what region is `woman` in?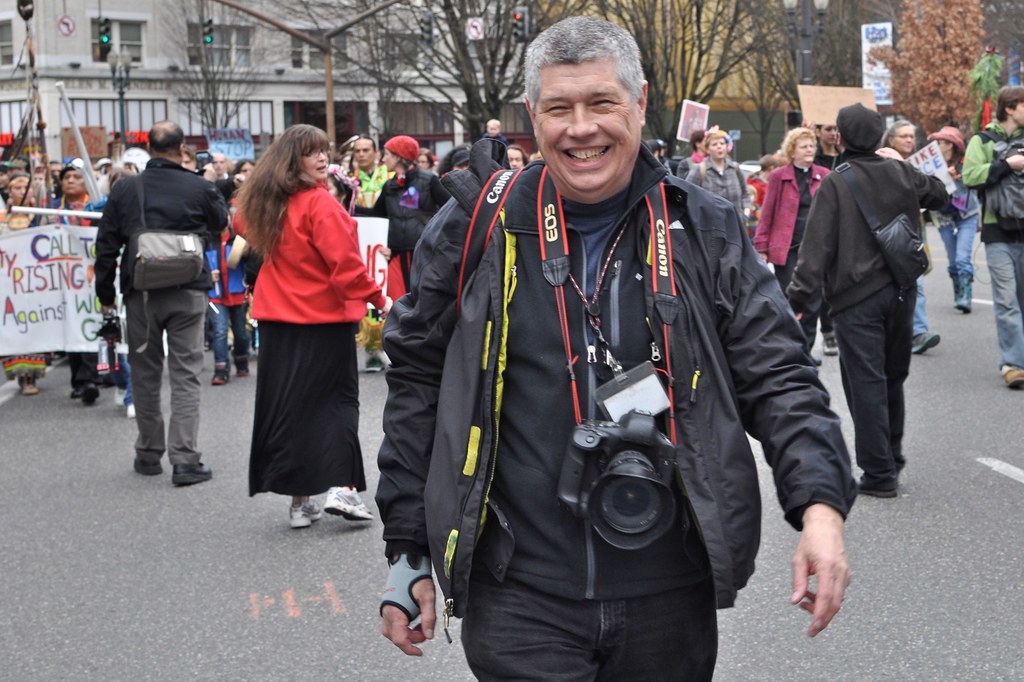
<bbox>683, 131, 752, 220</bbox>.
